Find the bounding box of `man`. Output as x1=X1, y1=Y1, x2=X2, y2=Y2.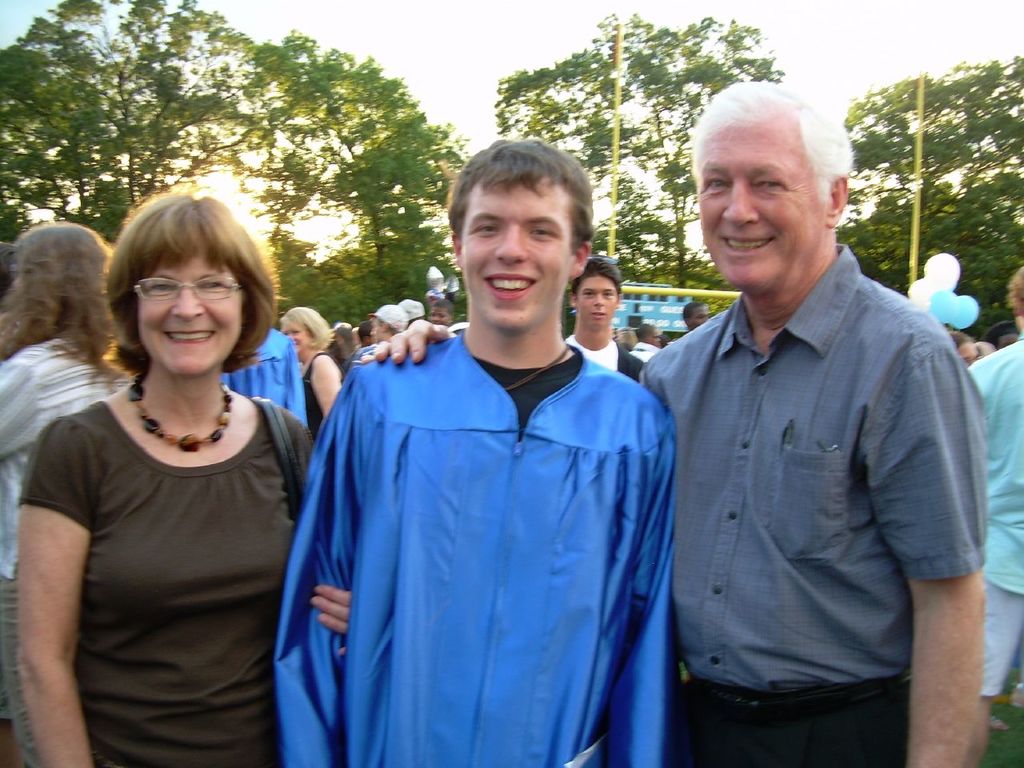
x1=346, y1=319, x2=378, y2=370.
